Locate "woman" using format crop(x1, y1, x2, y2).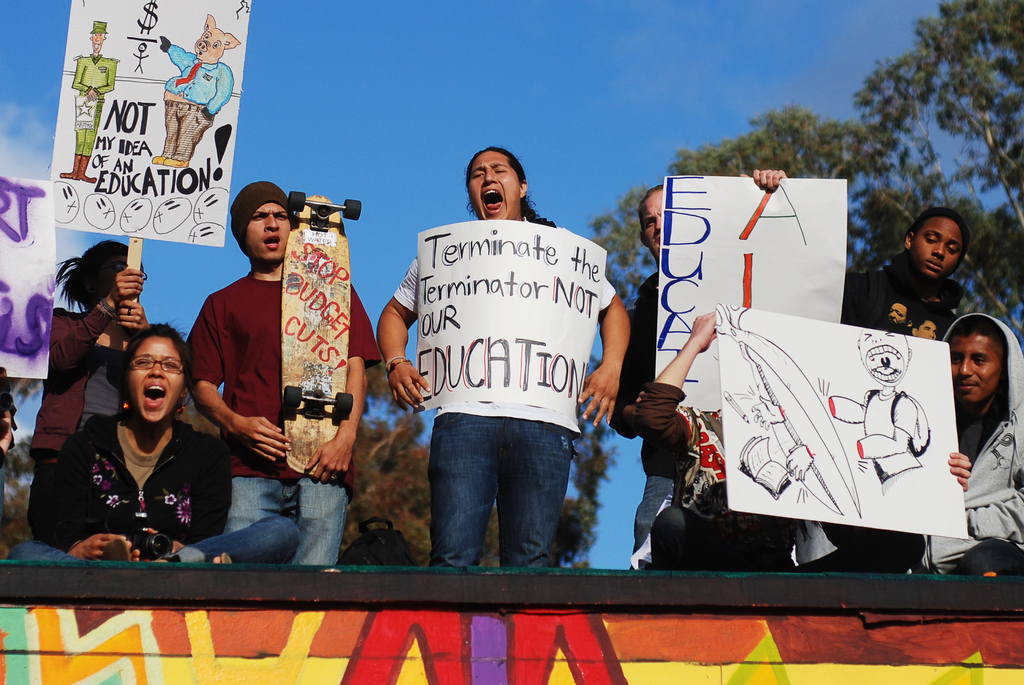
crop(4, 321, 303, 574).
